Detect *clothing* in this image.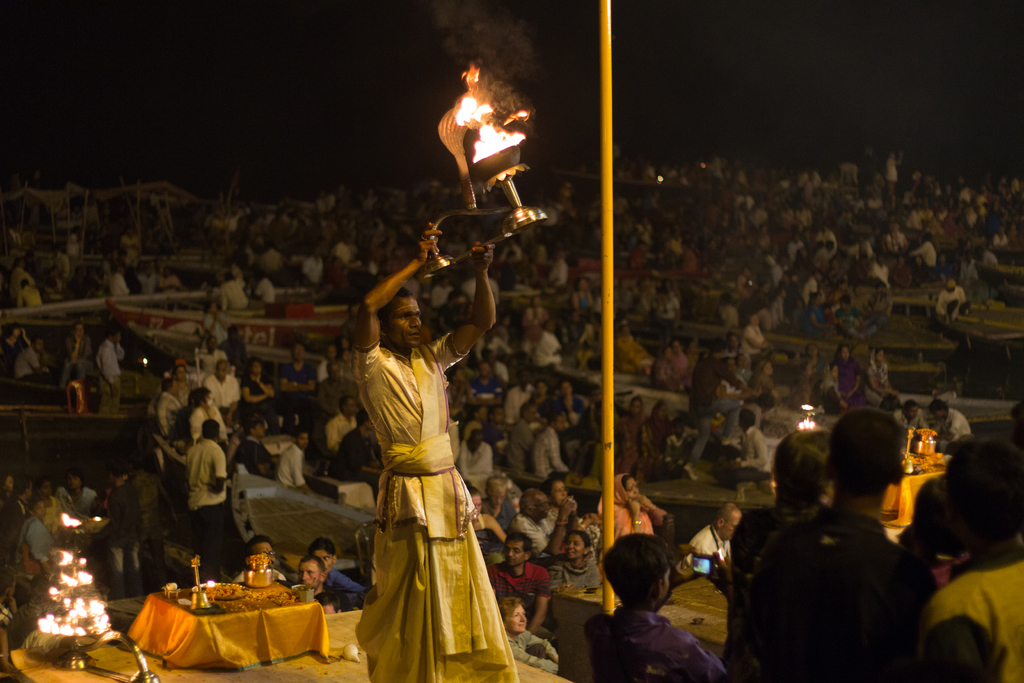
Detection: bbox=(17, 519, 56, 577).
